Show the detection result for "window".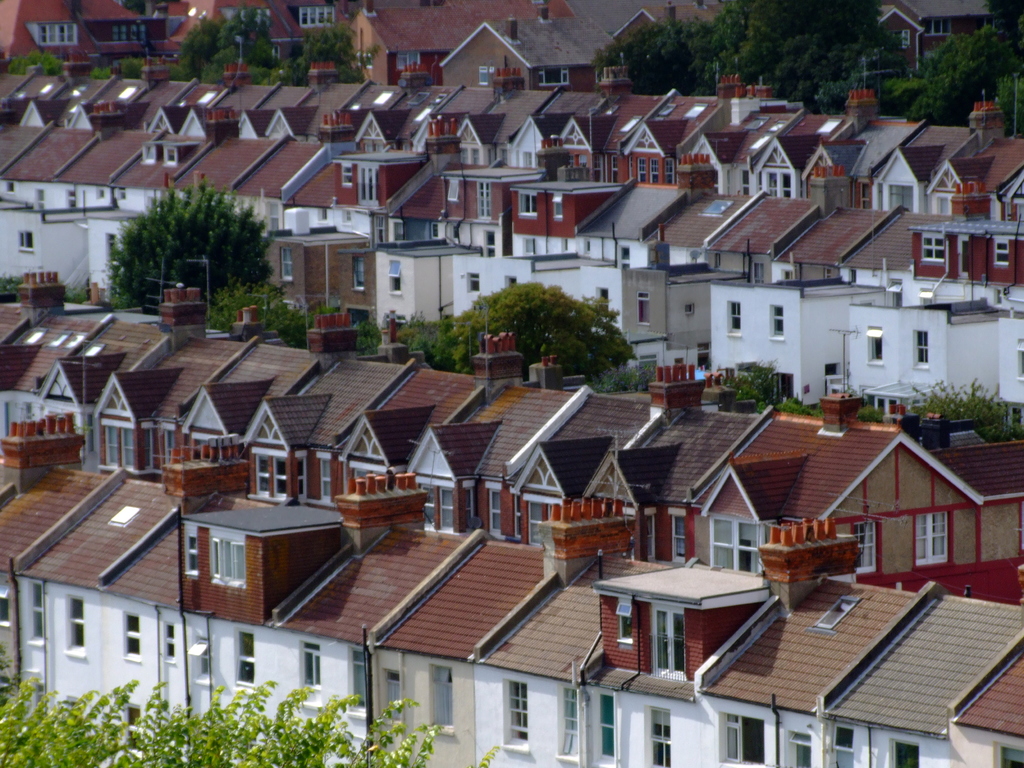
124,610,143,659.
